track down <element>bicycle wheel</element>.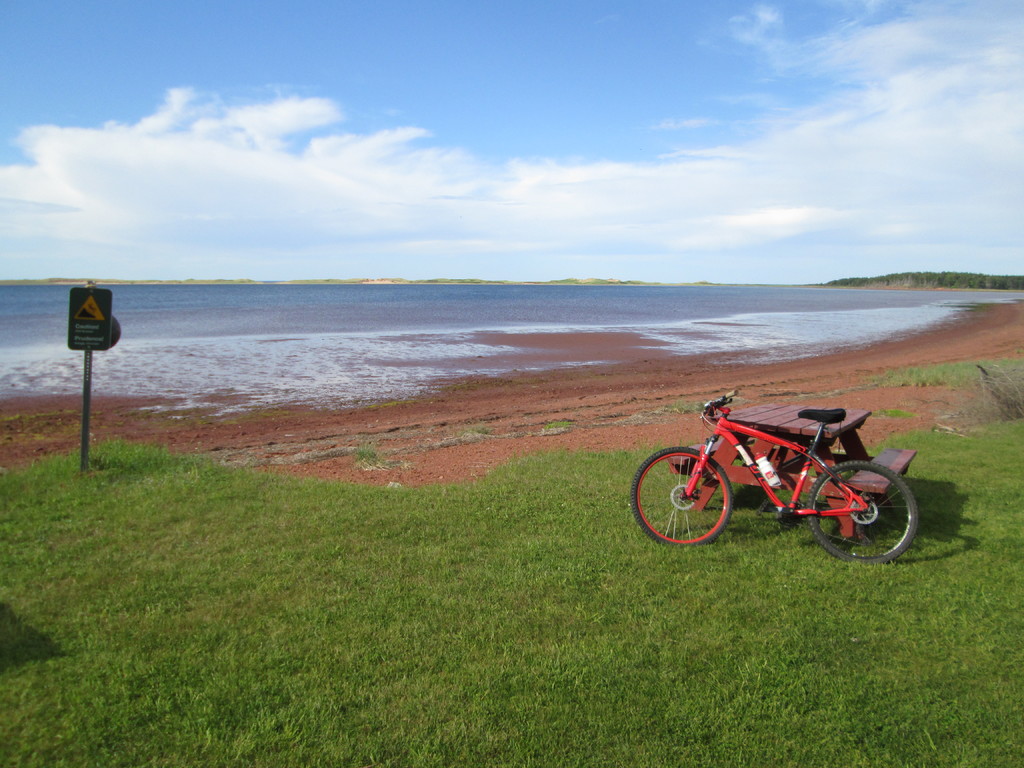
Tracked to x1=631, y1=444, x2=737, y2=548.
